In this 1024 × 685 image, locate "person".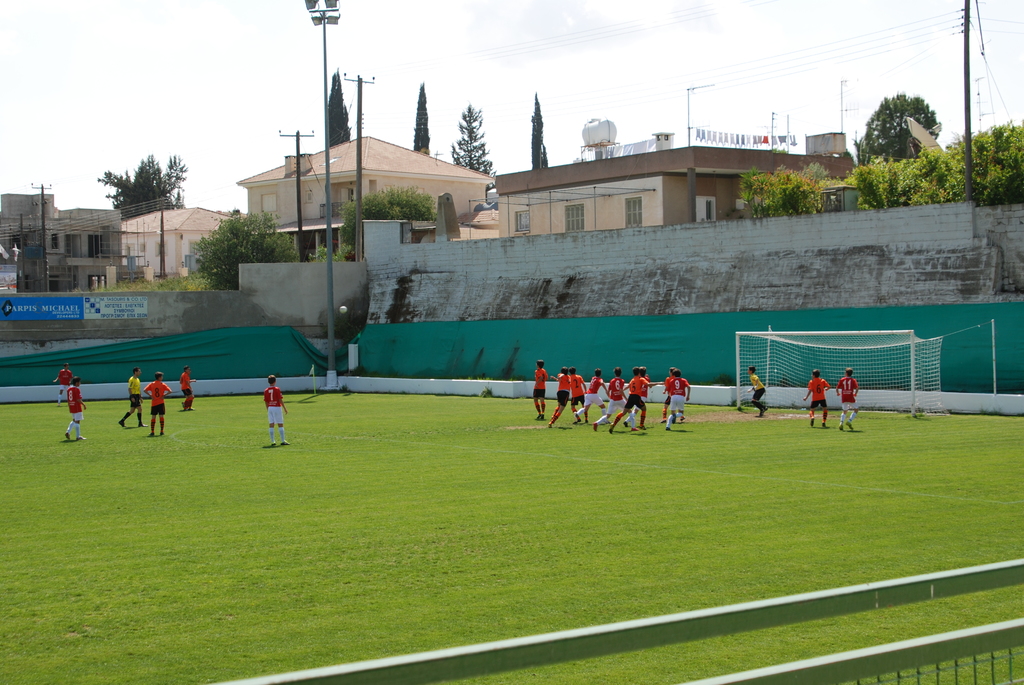
Bounding box: x1=145 y1=369 x2=166 y2=432.
